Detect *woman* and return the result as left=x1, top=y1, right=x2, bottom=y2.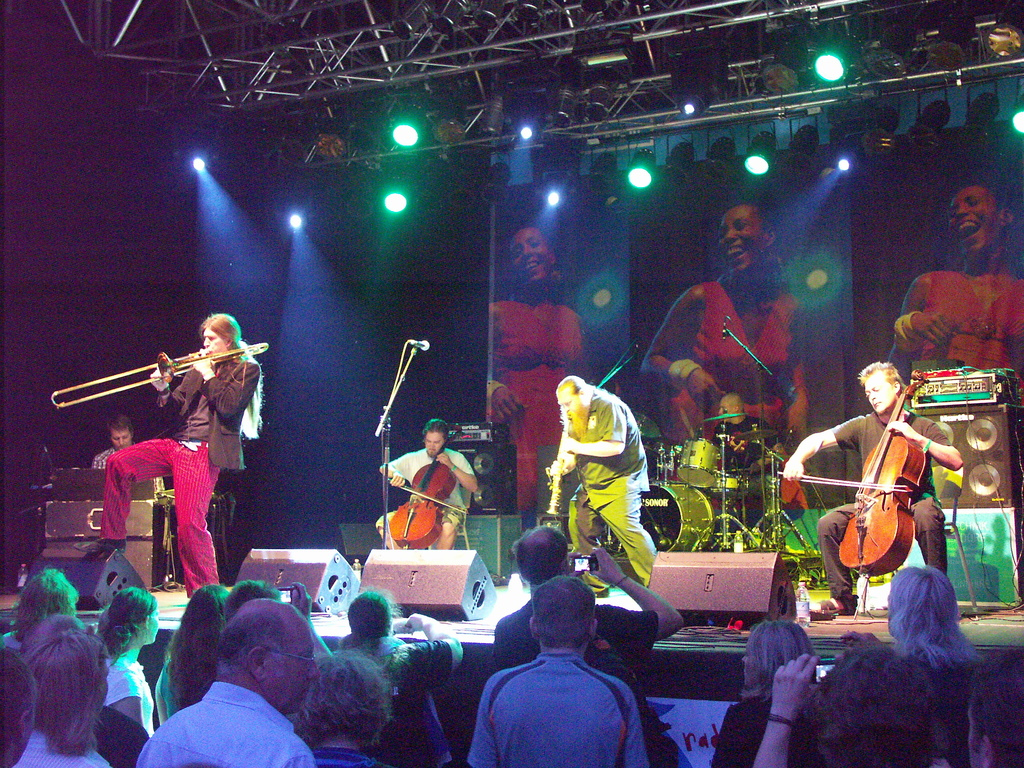
left=83, top=292, right=262, bottom=618.
